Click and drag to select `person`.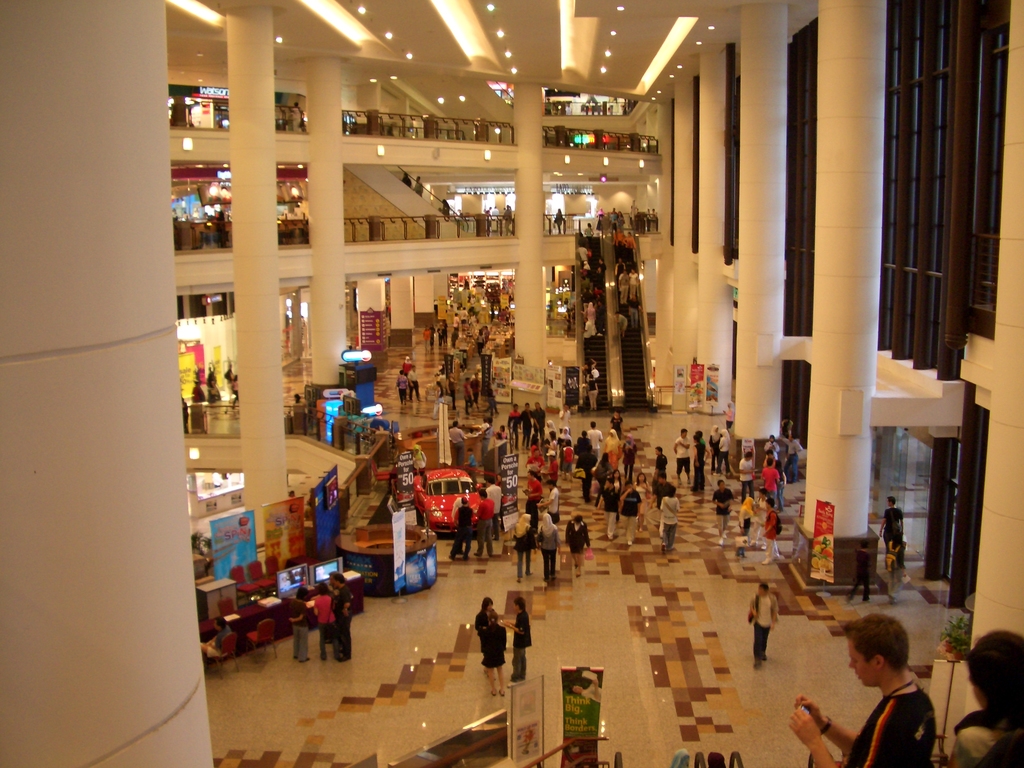
Selection: pyautogui.locateOnScreen(483, 383, 493, 415).
